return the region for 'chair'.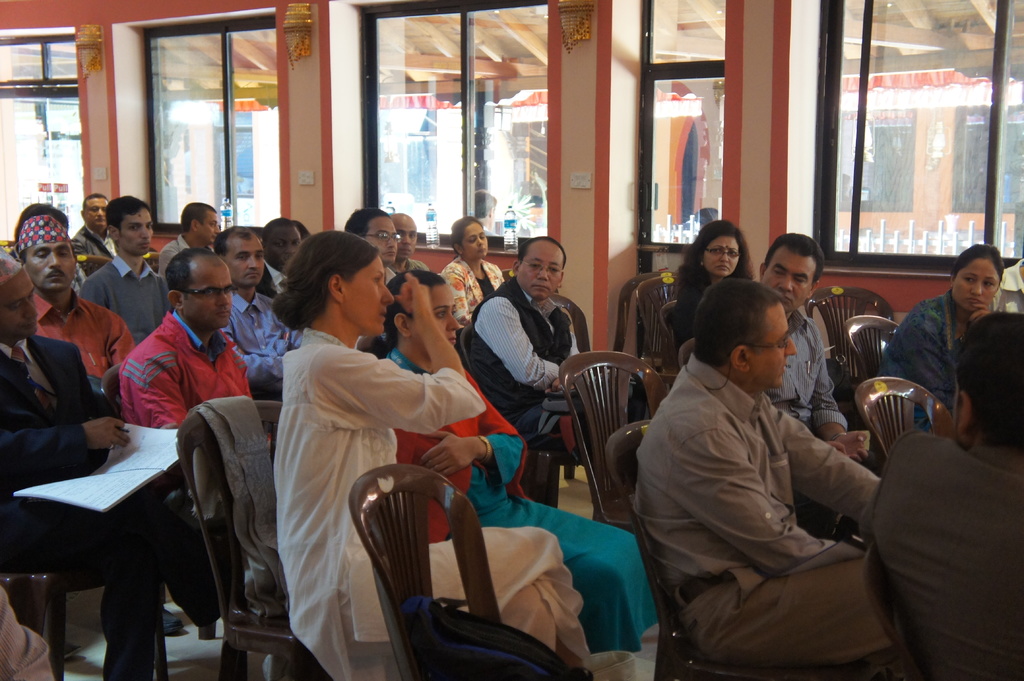
[0, 549, 173, 680].
